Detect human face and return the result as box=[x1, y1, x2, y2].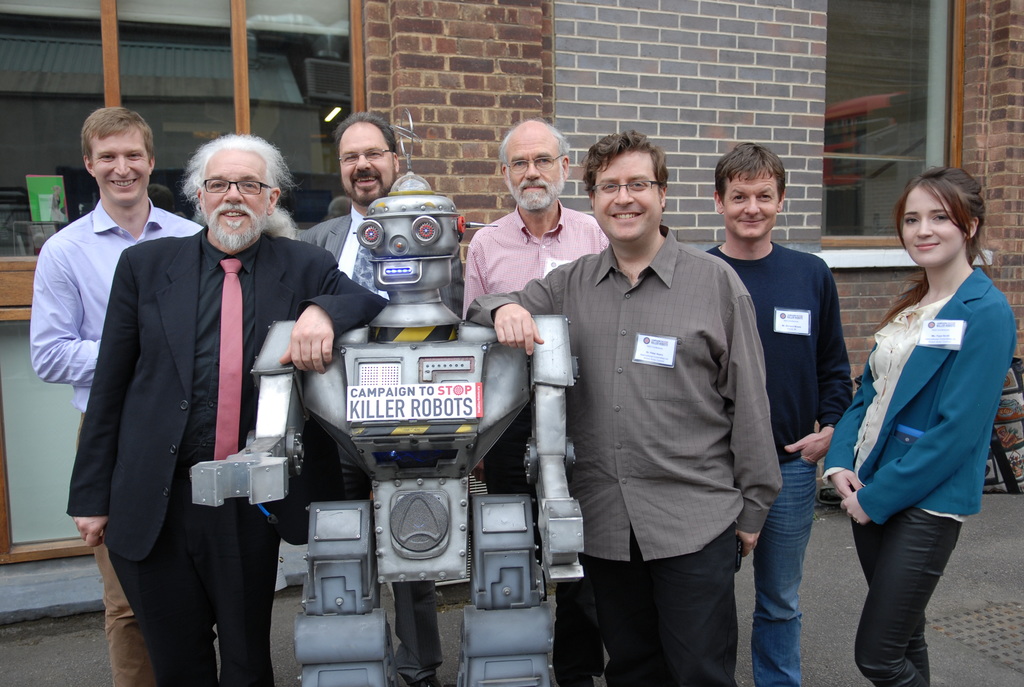
box=[93, 124, 147, 207].
